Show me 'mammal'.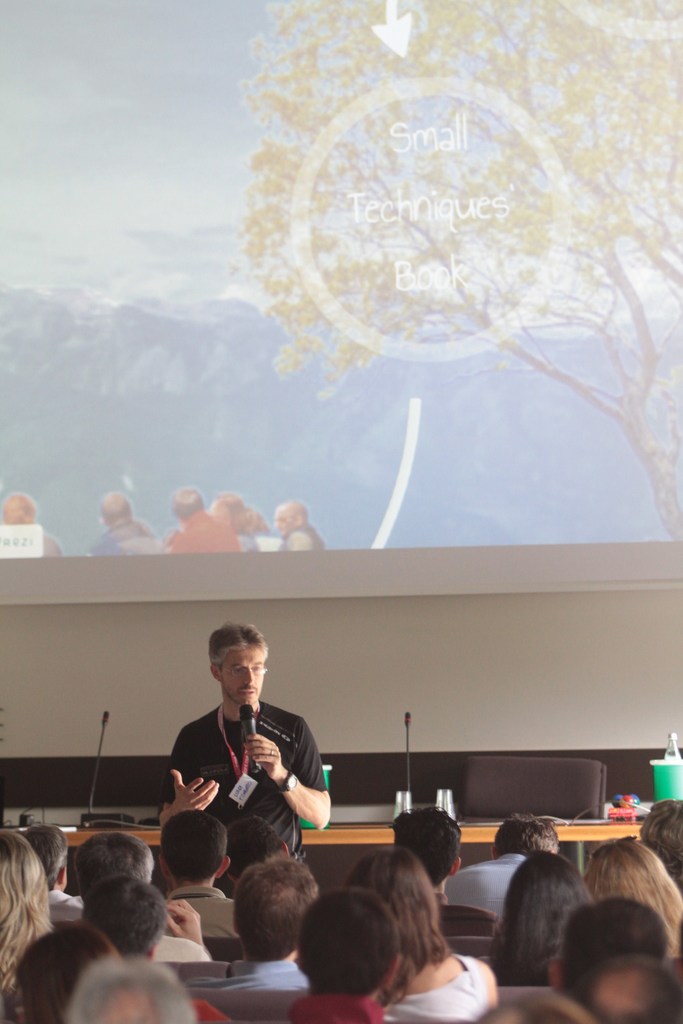
'mammal' is here: 1 488 64 557.
